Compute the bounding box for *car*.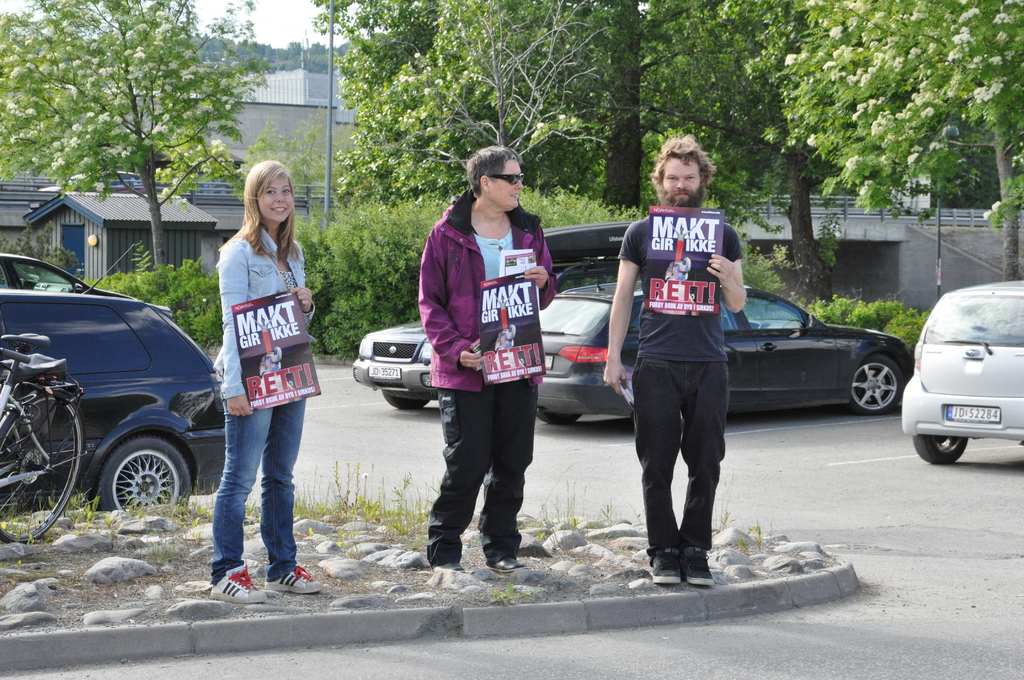
detection(351, 220, 632, 412).
